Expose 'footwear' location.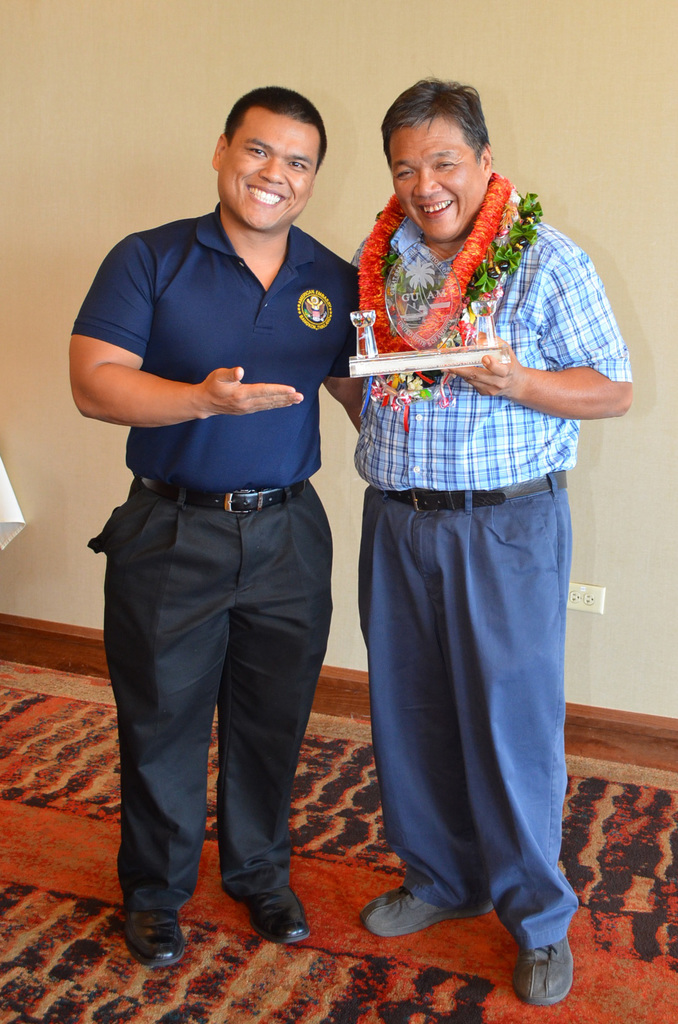
Exposed at [362, 888, 483, 930].
